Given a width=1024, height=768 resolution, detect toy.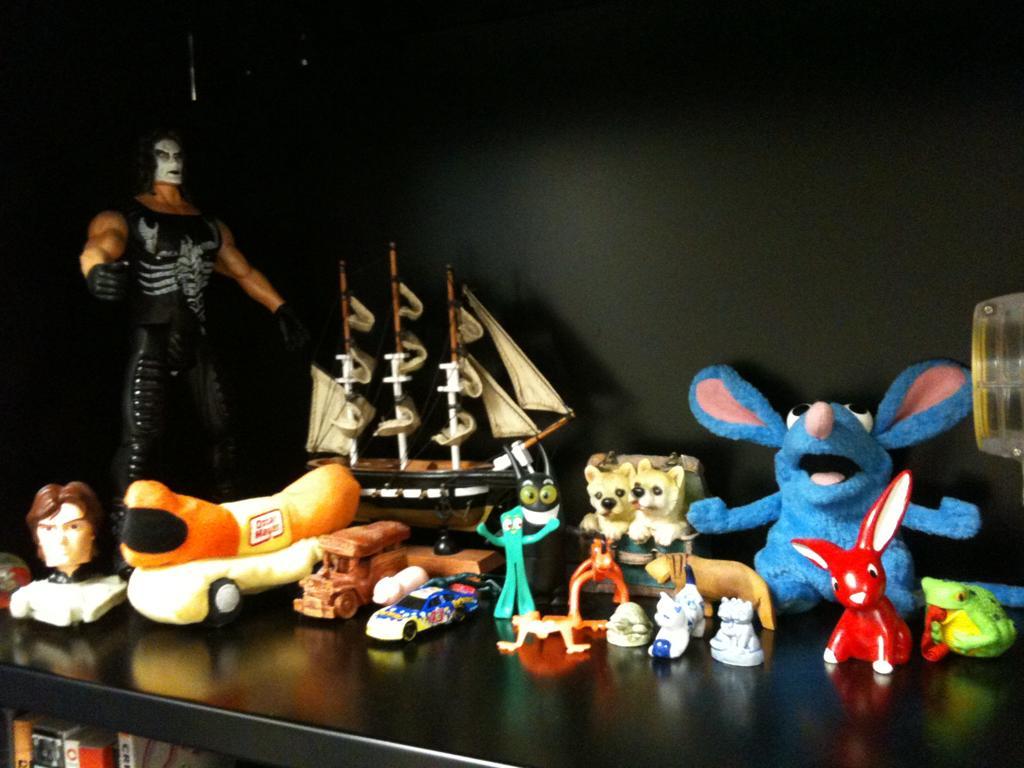
bbox=[121, 468, 358, 623].
